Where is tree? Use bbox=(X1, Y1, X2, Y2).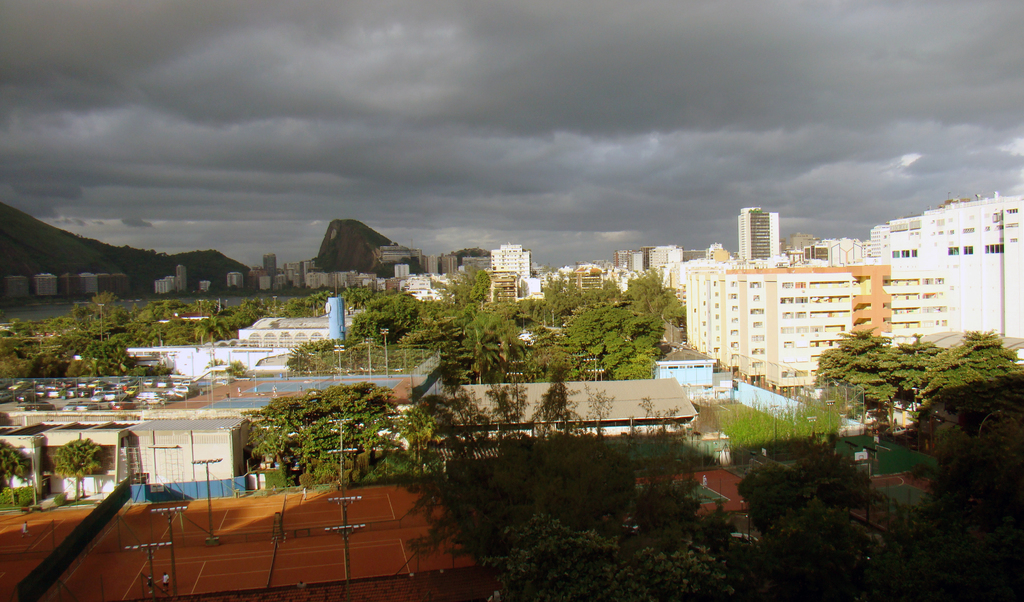
bbox=(410, 434, 632, 569).
